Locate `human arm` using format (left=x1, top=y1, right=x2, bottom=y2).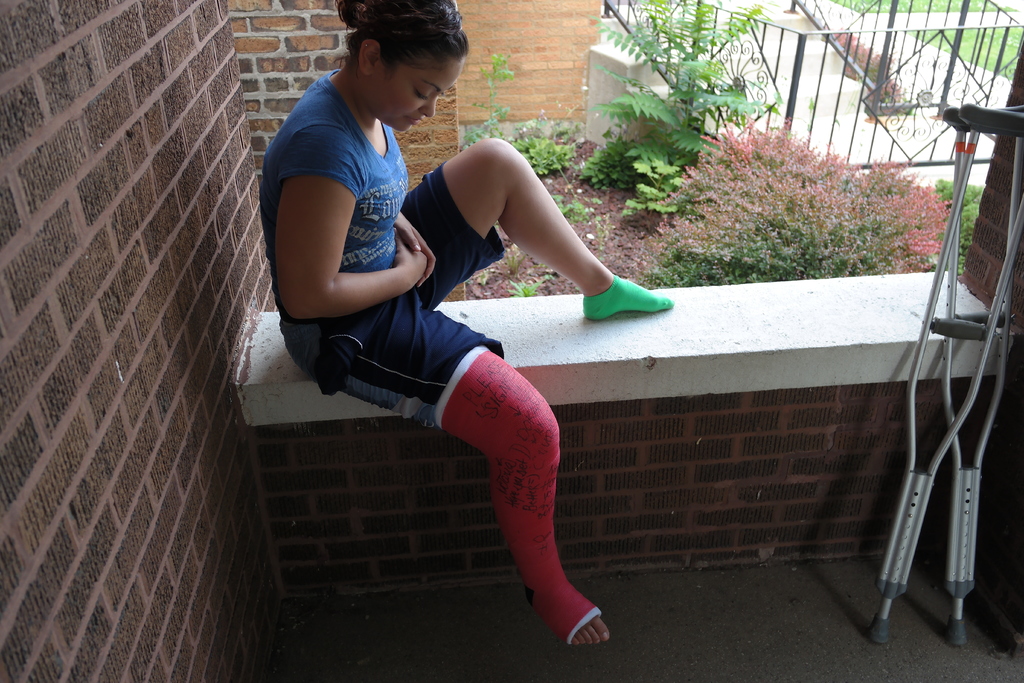
(left=394, top=211, right=436, bottom=292).
